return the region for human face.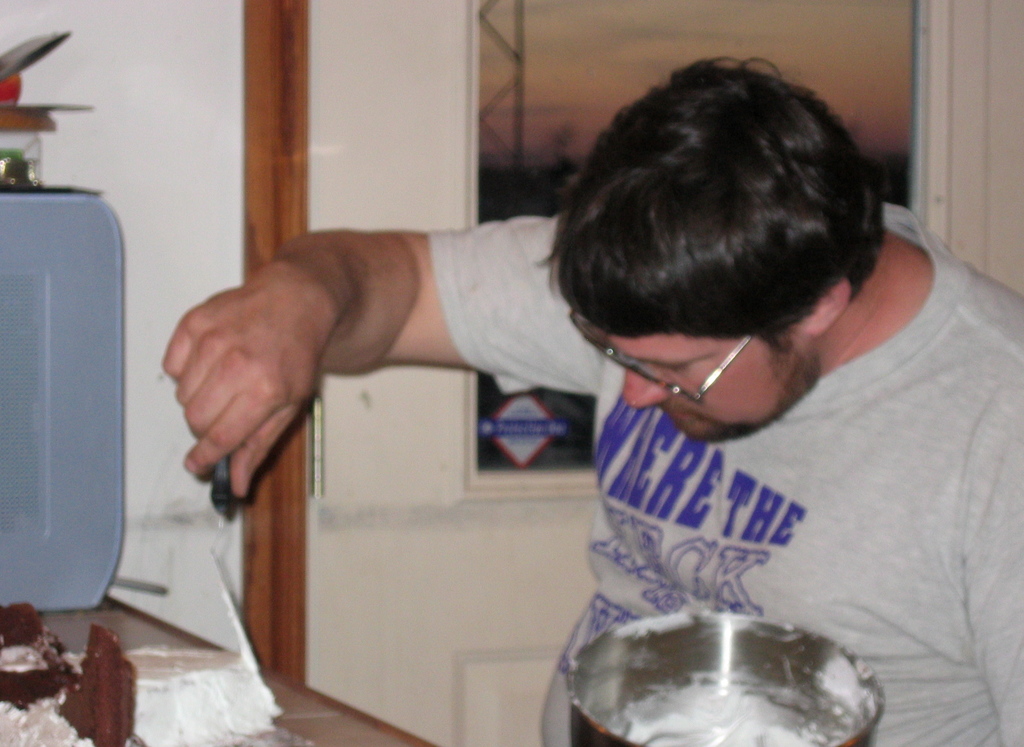
crop(610, 322, 817, 442).
